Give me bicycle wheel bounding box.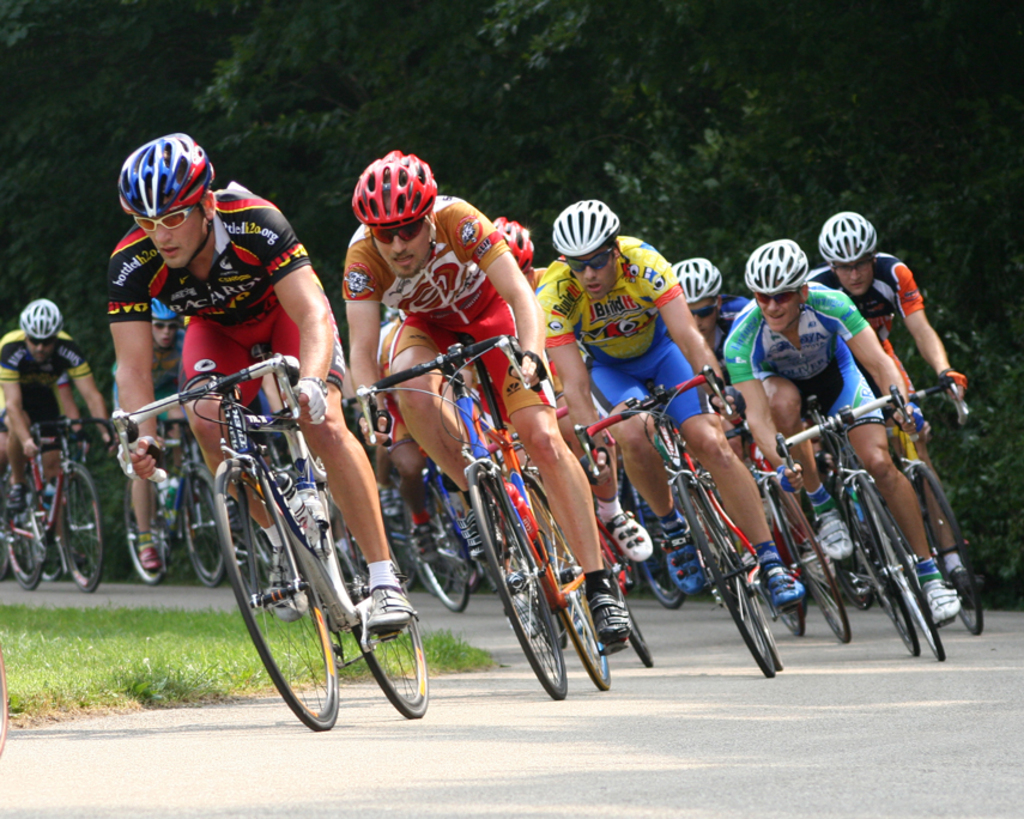
left=471, top=455, right=566, bottom=704.
